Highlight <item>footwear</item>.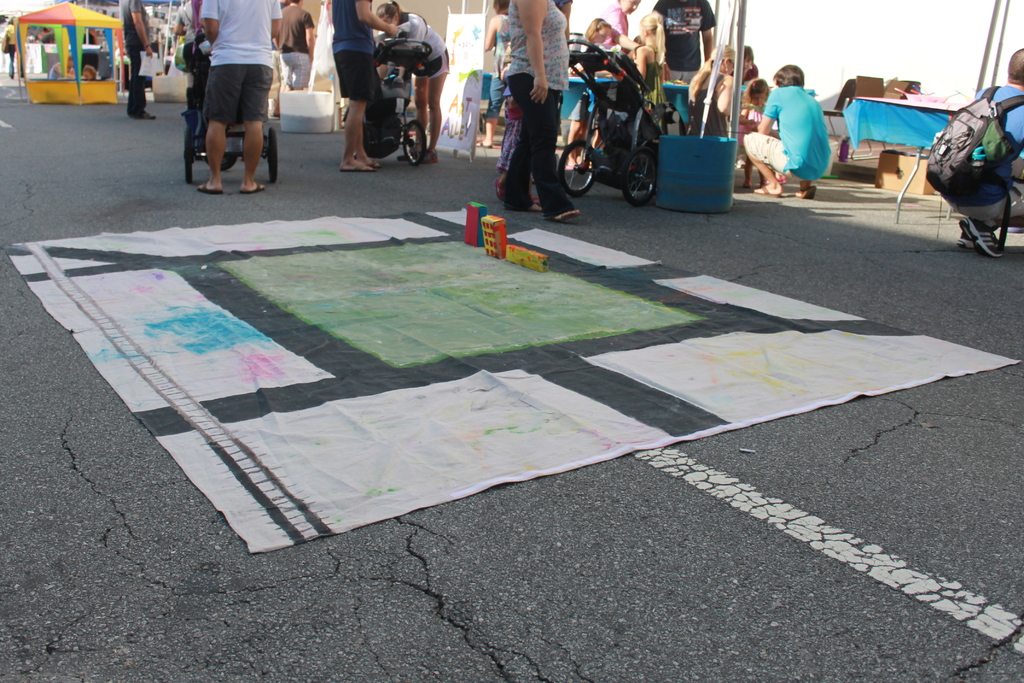
Highlighted region: (337, 167, 374, 173).
